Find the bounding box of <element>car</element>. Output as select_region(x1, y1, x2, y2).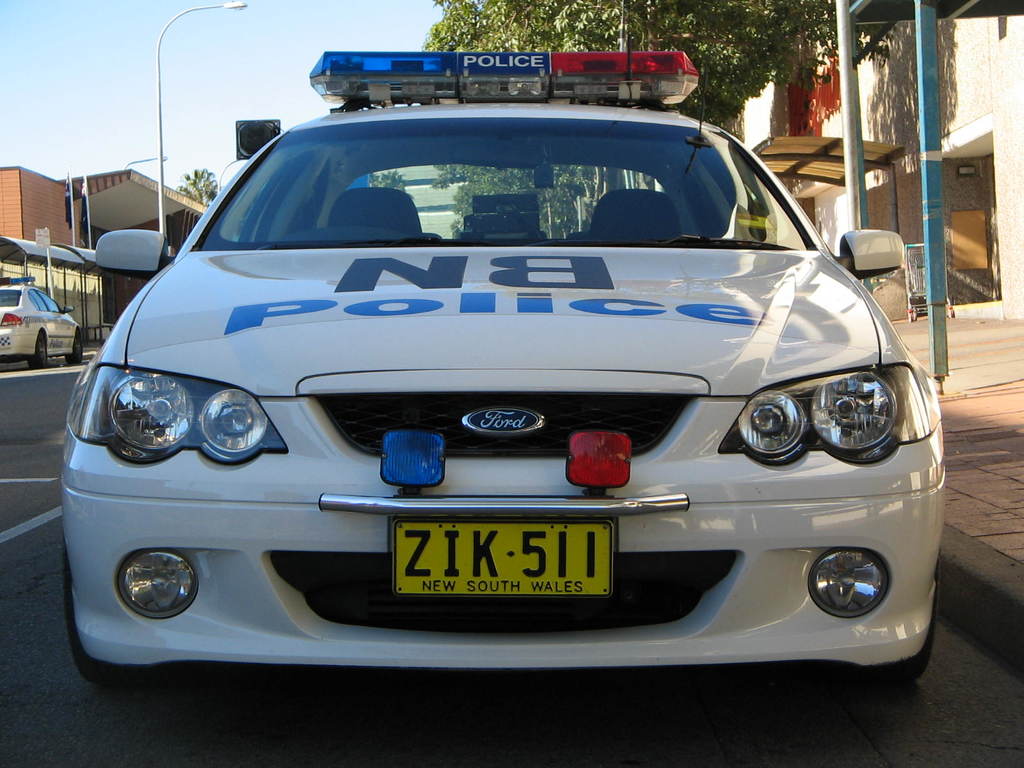
select_region(0, 267, 87, 366).
